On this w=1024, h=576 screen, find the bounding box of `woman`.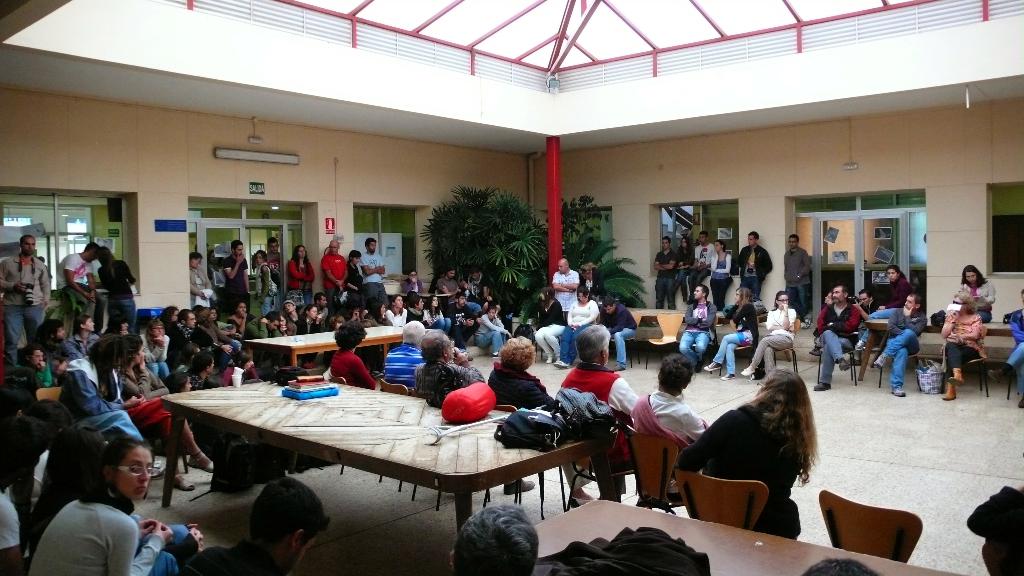
Bounding box: crop(277, 316, 292, 338).
